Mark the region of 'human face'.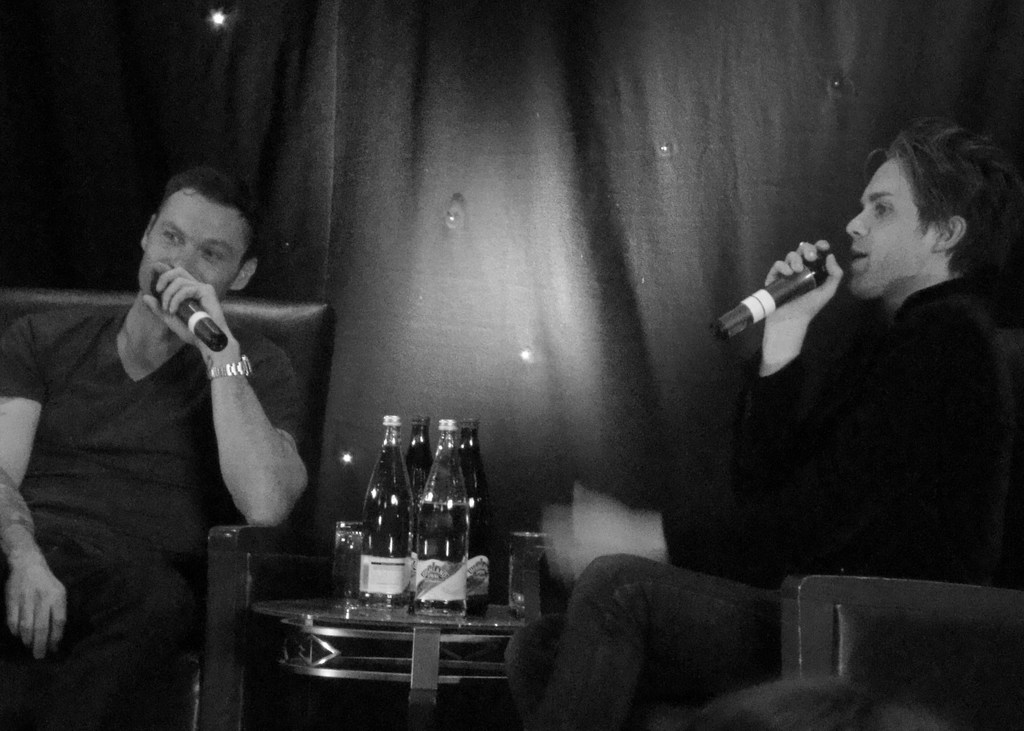
Region: left=844, top=162, right=934, bottom=300.
